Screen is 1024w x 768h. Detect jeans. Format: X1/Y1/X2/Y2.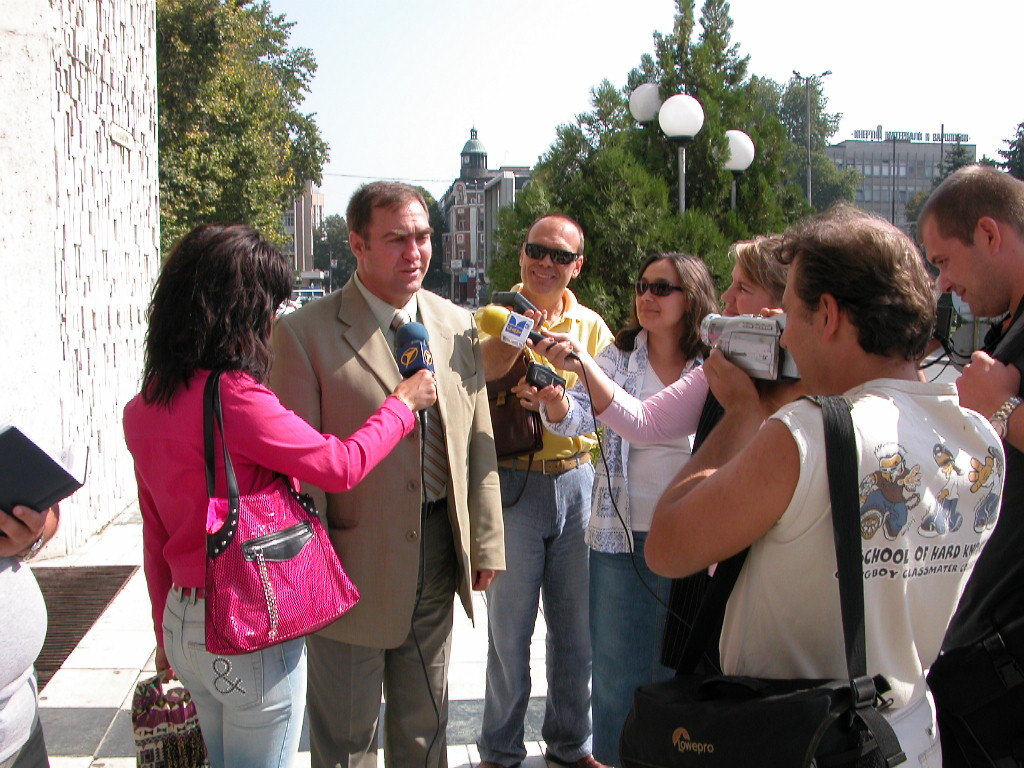
593/550/684/758.
